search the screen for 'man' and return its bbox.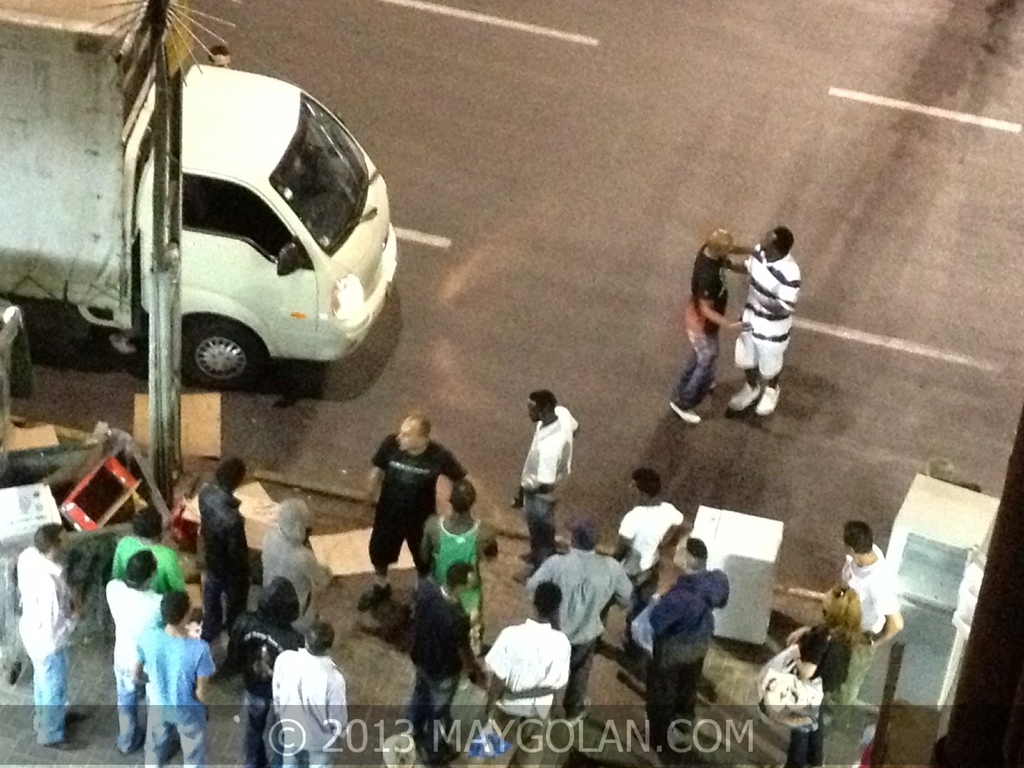
Found: box=[222, 567, 312, 767].
